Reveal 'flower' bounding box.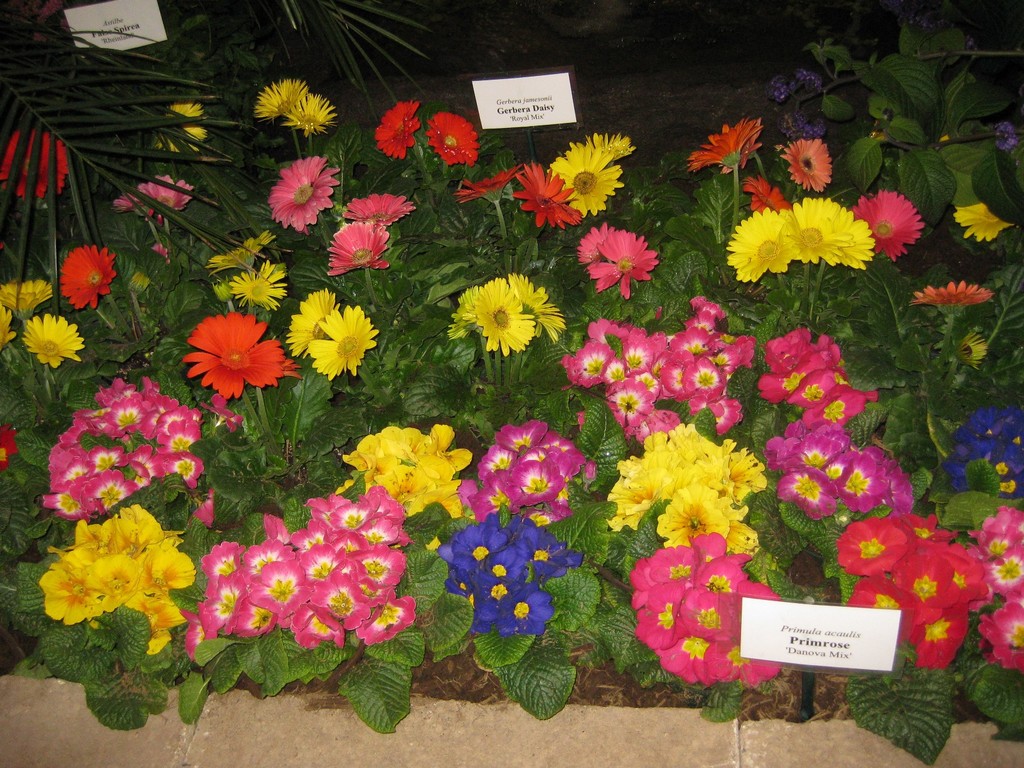
Revealed: [x1=252, y1=79, x2=309, y2=125].
